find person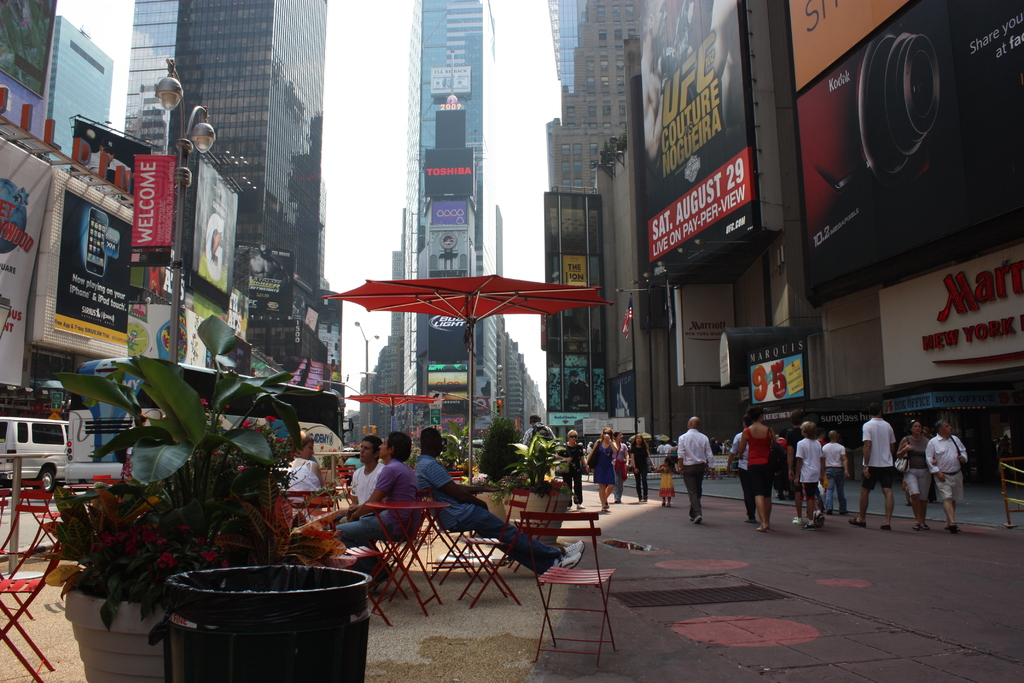
x1=826 y1=432 x2=845 y2=522
